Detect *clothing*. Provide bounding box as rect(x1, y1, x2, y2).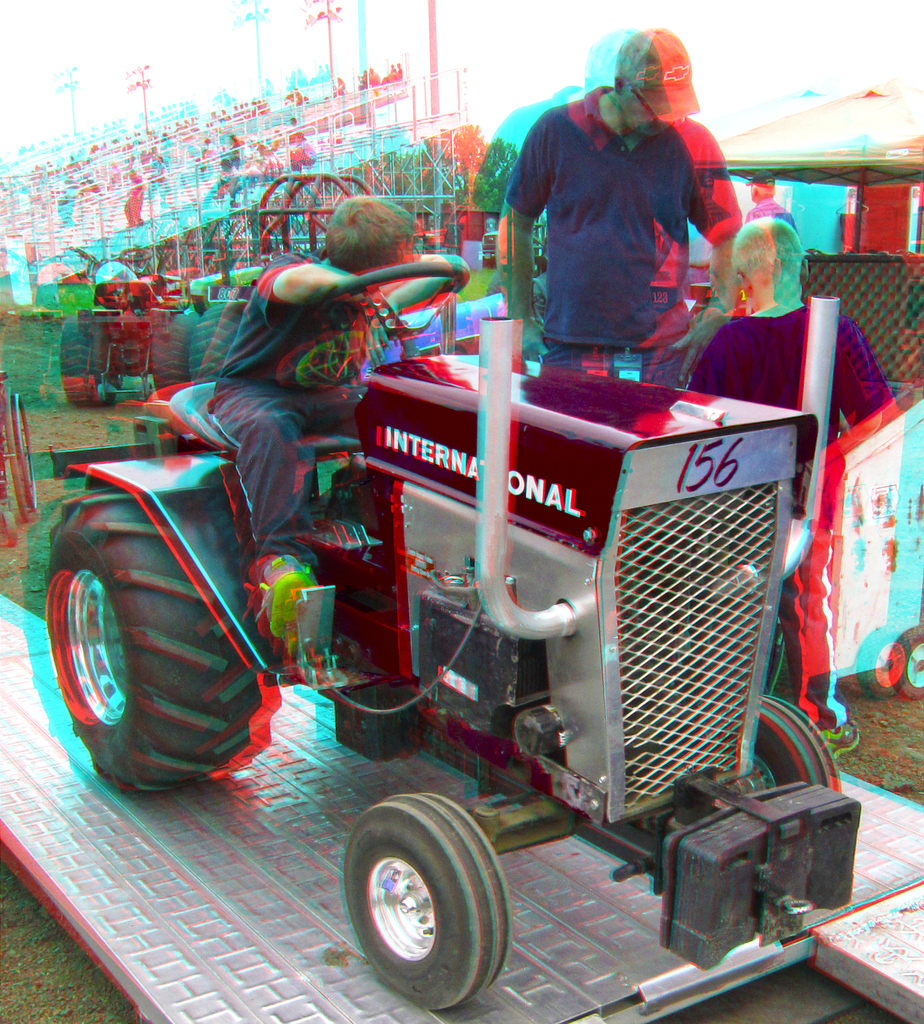
rect(682, 293, 889, 507).
